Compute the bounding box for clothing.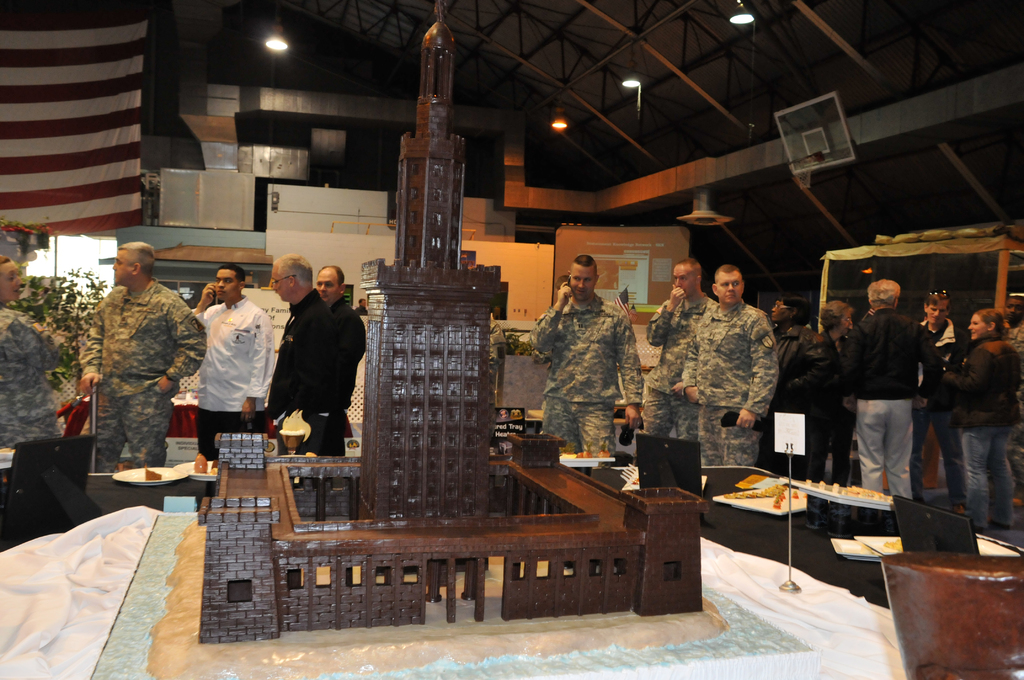
(left=694, top=304, right=785, bottom=409).
